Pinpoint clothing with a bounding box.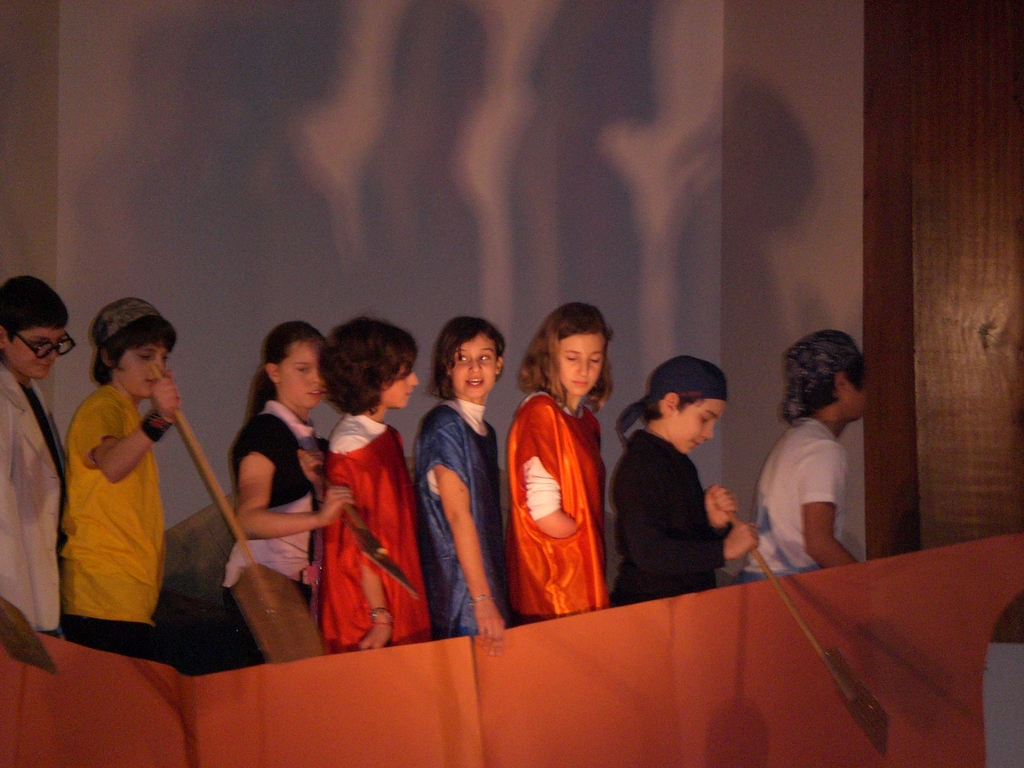
x1=410, y1=389, x2=536, y2=633.
